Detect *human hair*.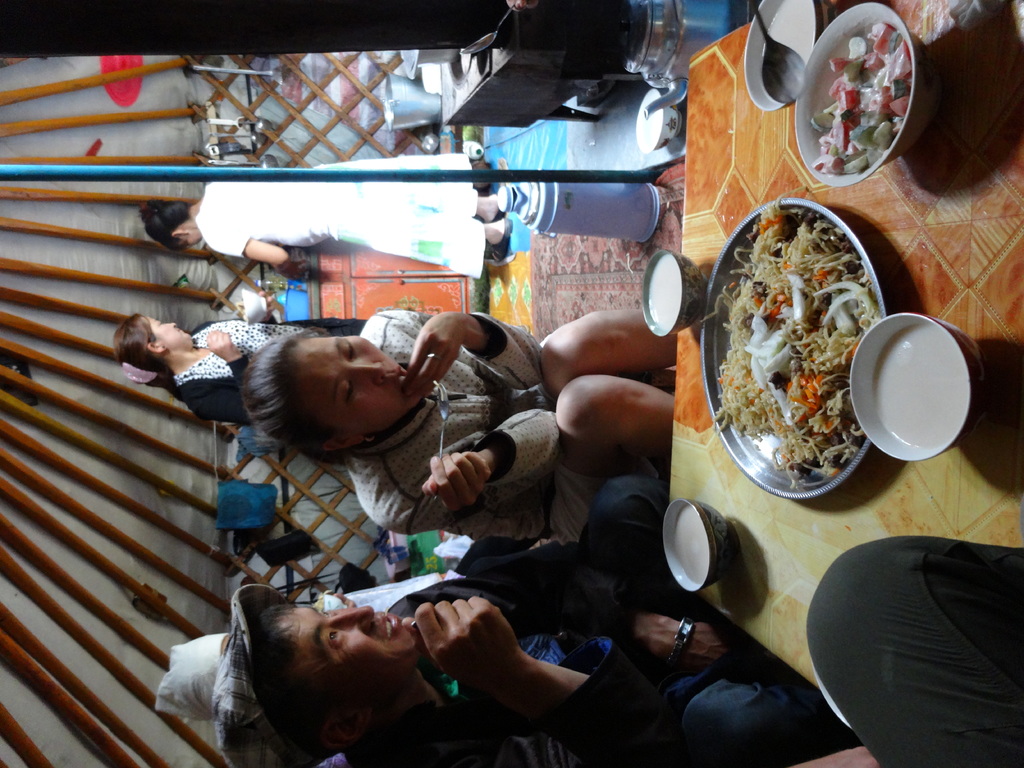
Detected at bbox=(250, 331, 397, 436).
